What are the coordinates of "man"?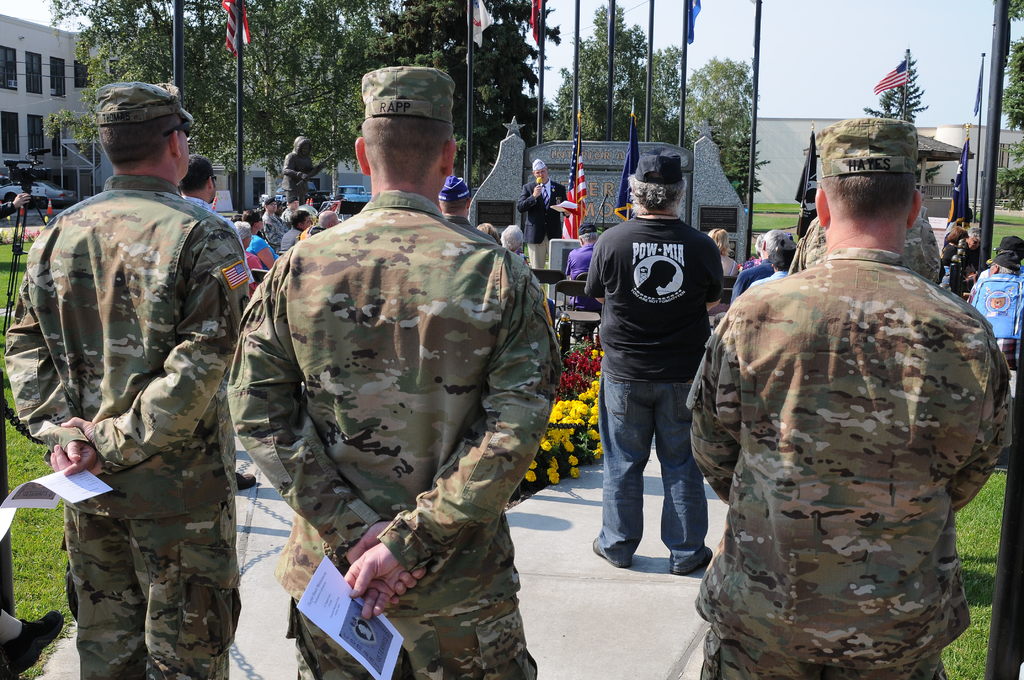
BBox(280, 134, 323, 206).
